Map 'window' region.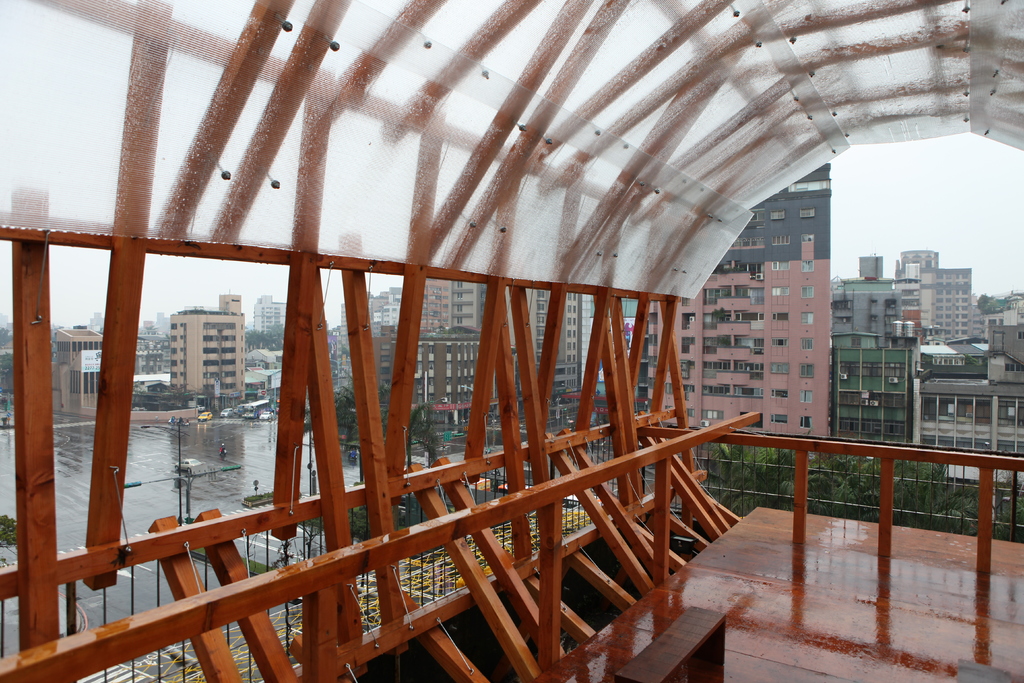
Mapped to <box>732,240,767,252</box>.
